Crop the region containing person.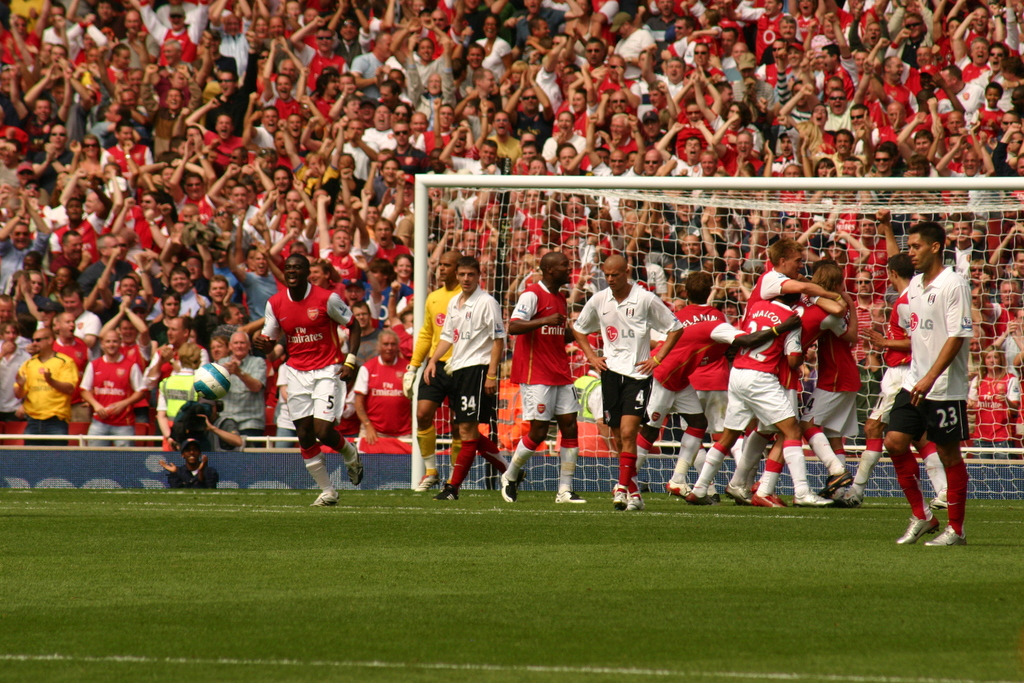
Crop region: region(104, 289, 138, 331).
